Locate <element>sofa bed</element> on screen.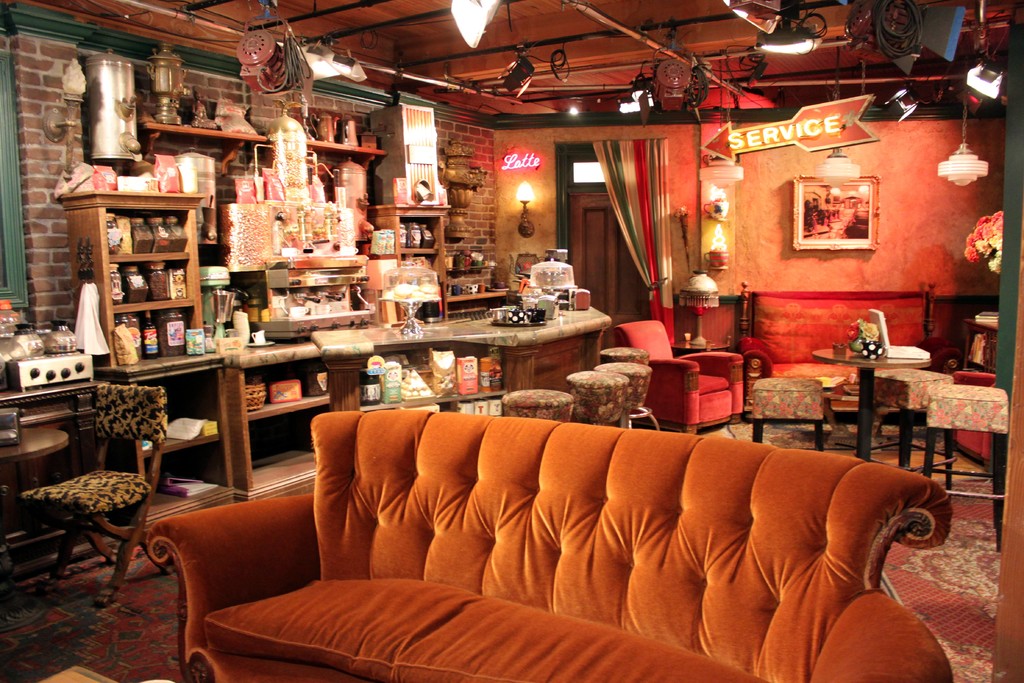
On screen at crop(141, 403, 950, 682).
